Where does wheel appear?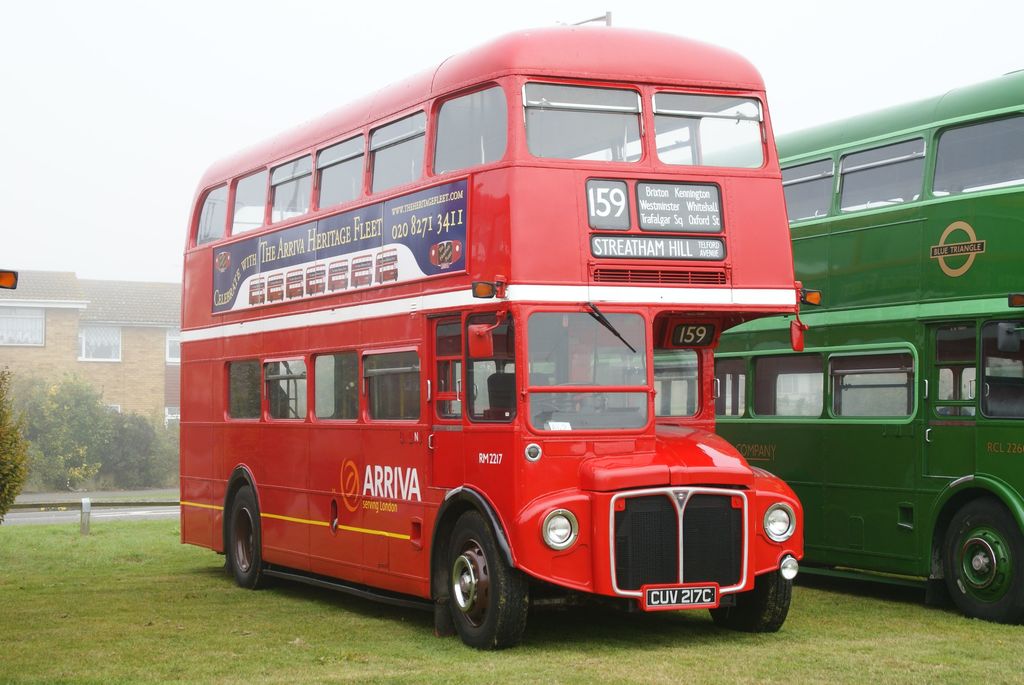
Appears at (943,500,1023,626).
